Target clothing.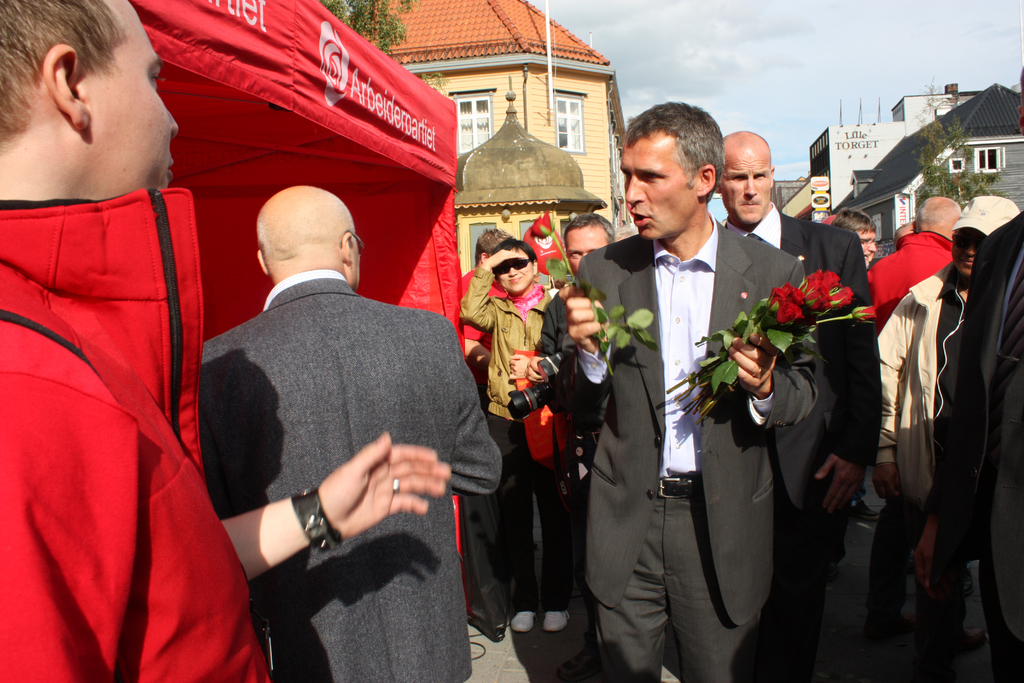
Target region: [left=198, top=268, right=507, bottom=682].
